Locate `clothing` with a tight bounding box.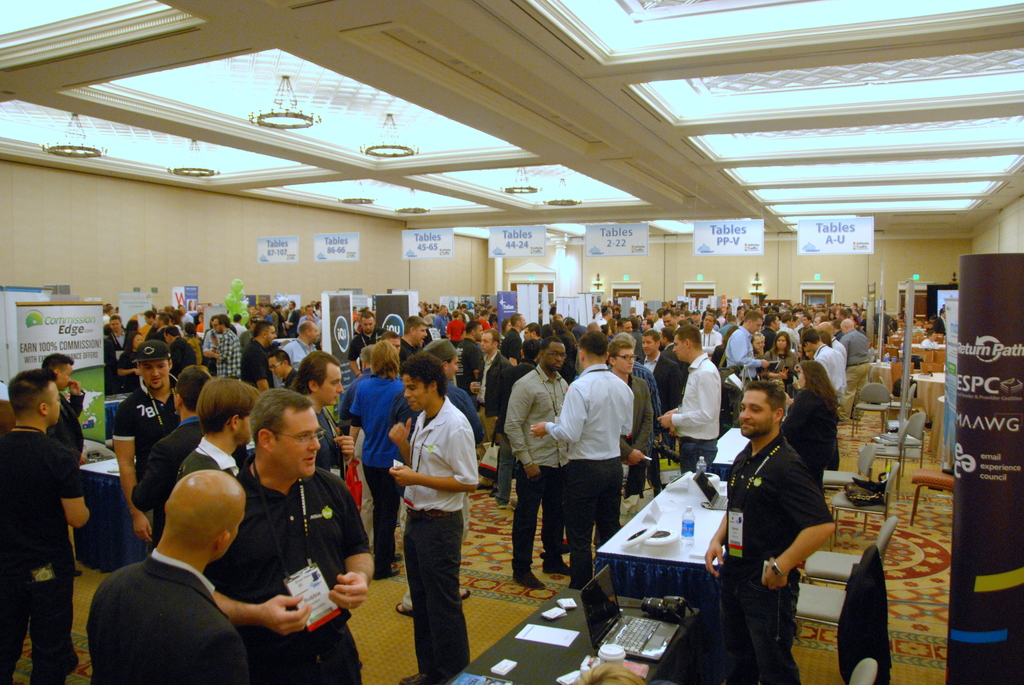
[170, 337, 195, 370].
